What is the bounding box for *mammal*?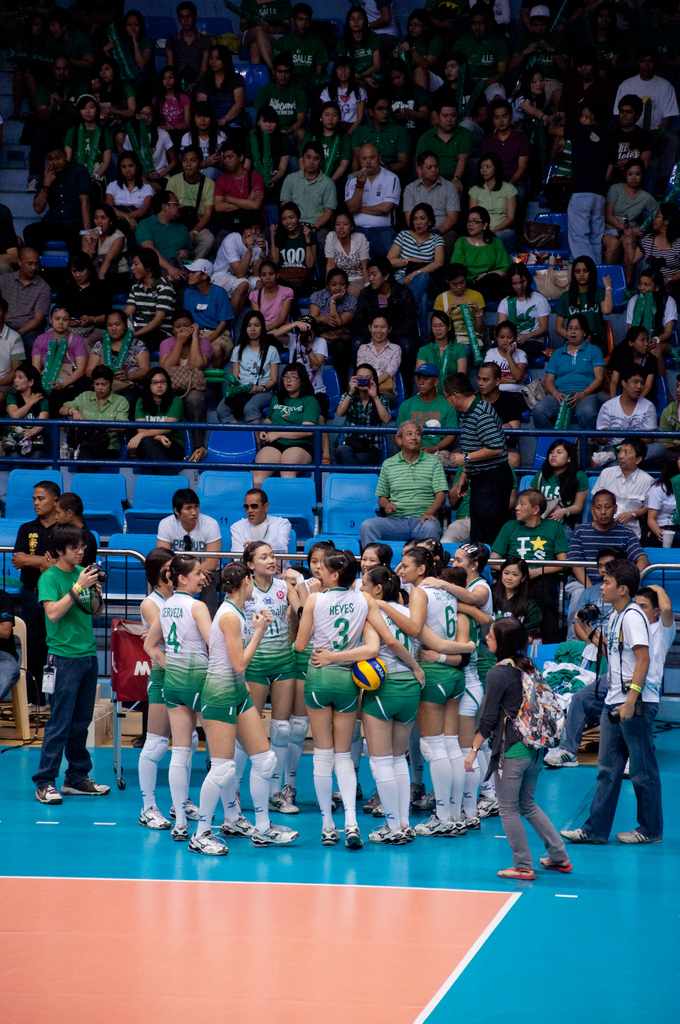
box=[496, 259, 551, 351].
